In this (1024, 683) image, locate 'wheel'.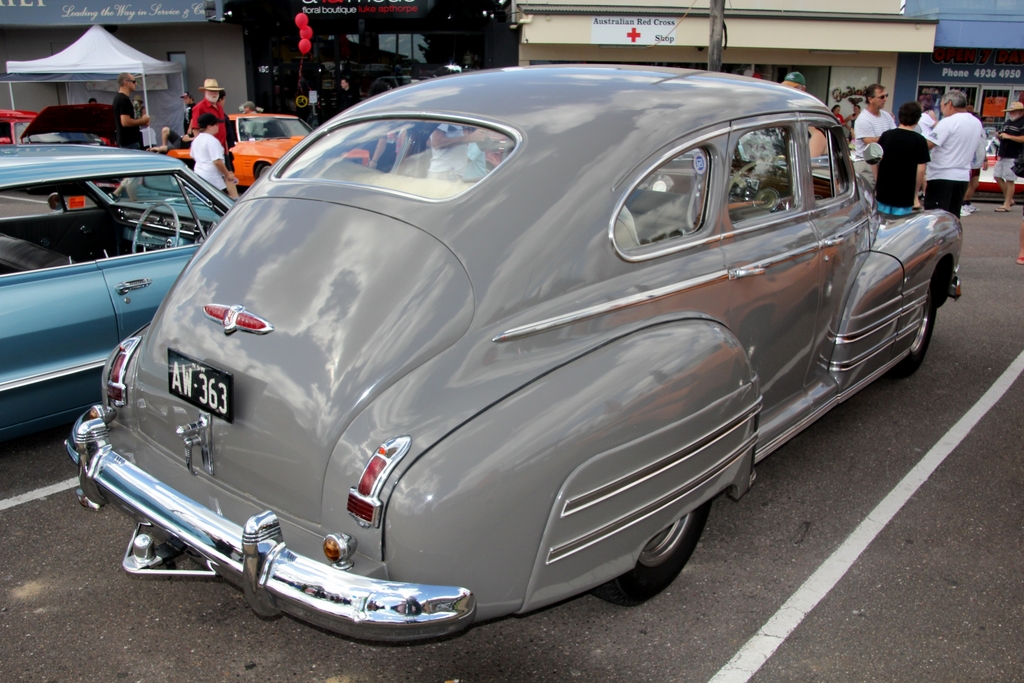
Bounding box: BBox(132, 202, 180, 255).
